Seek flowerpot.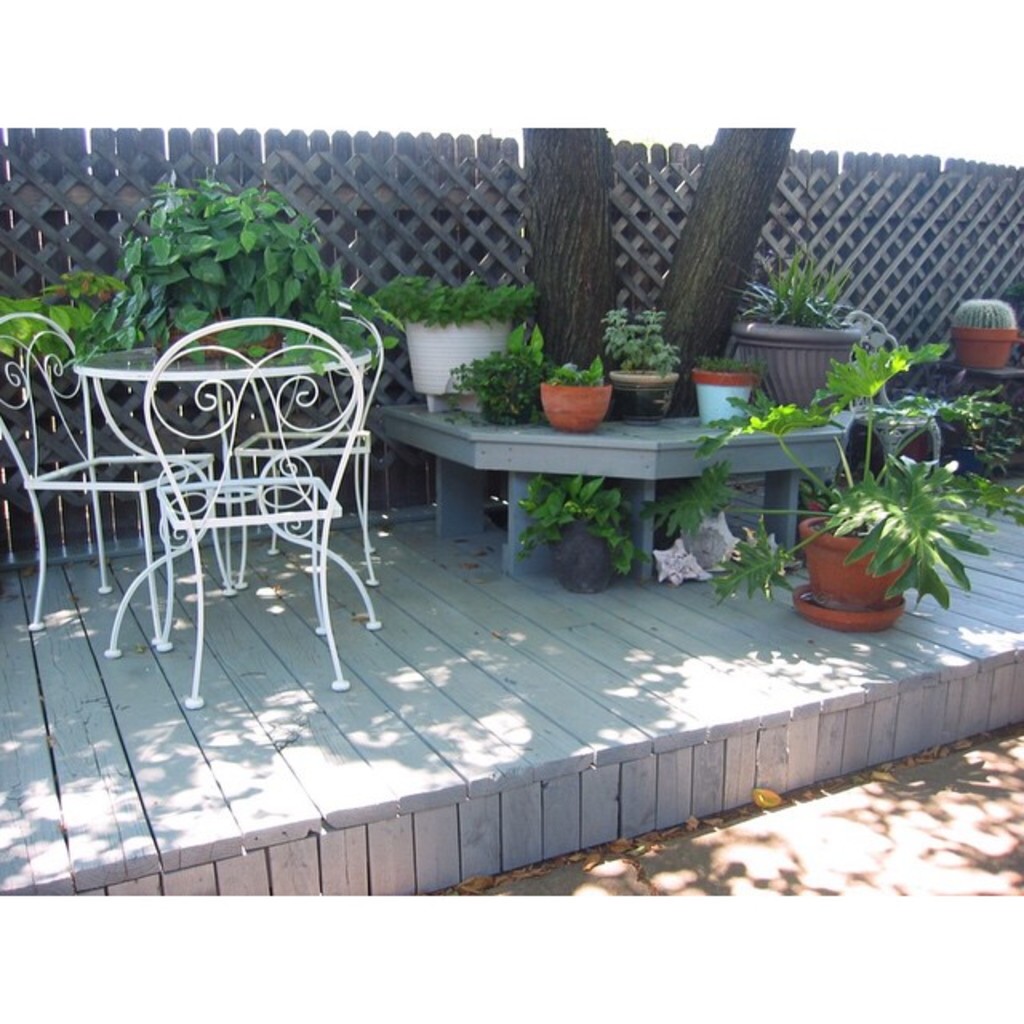
[left=398, top=312, right=507, bottom=418].
